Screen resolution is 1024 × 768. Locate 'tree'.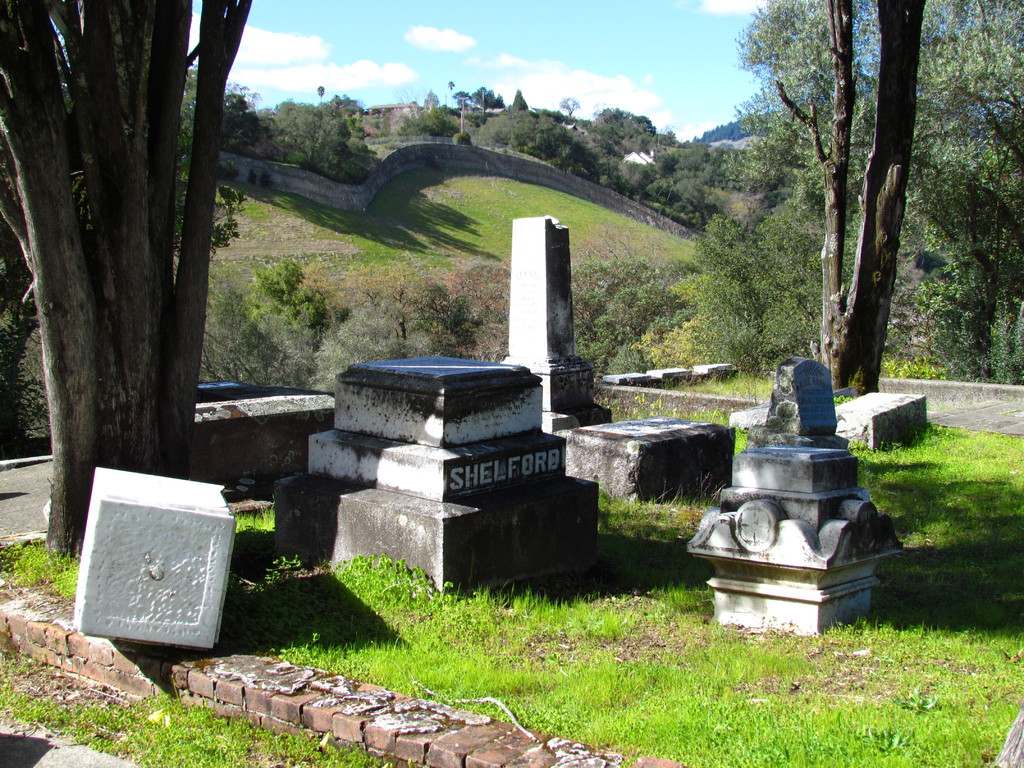
l=821, t=0, r=923, b=377.
